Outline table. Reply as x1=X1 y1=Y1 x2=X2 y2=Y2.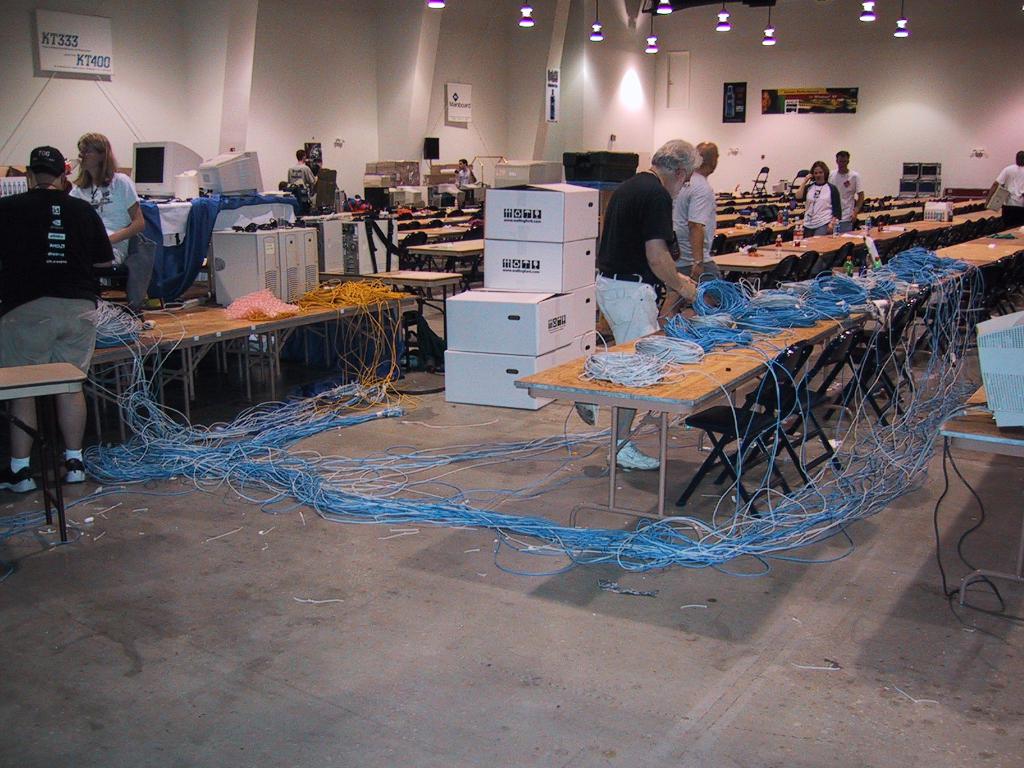
x1=359 y1=257 x2=457 y2=364.
